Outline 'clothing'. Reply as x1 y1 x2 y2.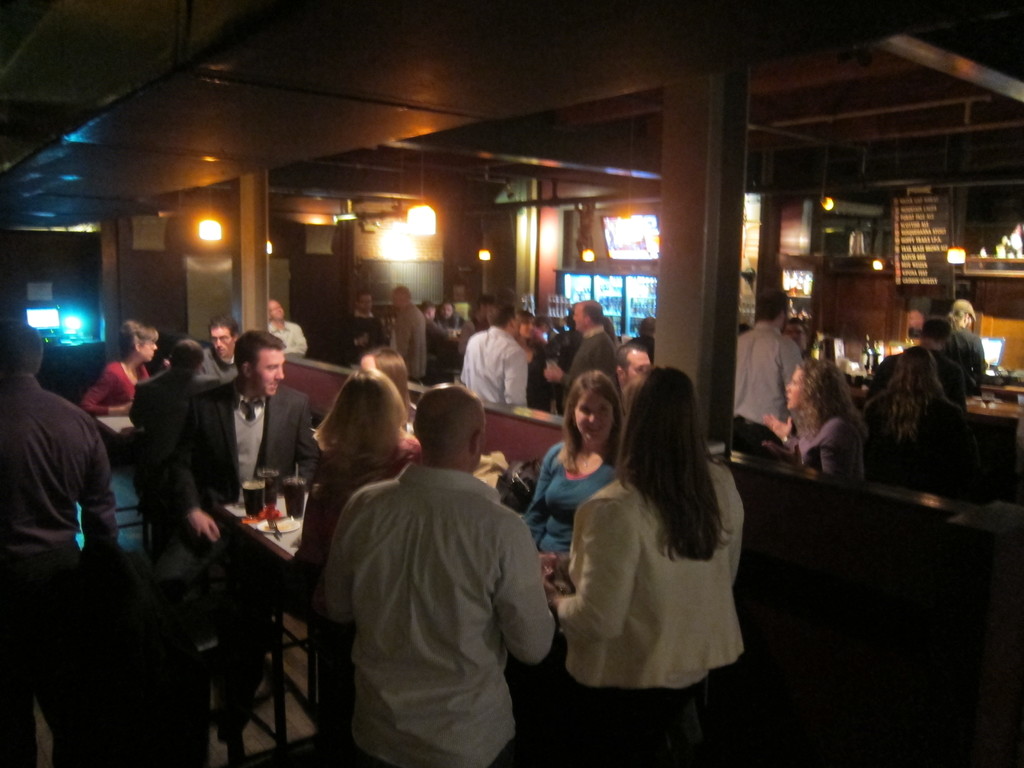
732 323 809 450.
